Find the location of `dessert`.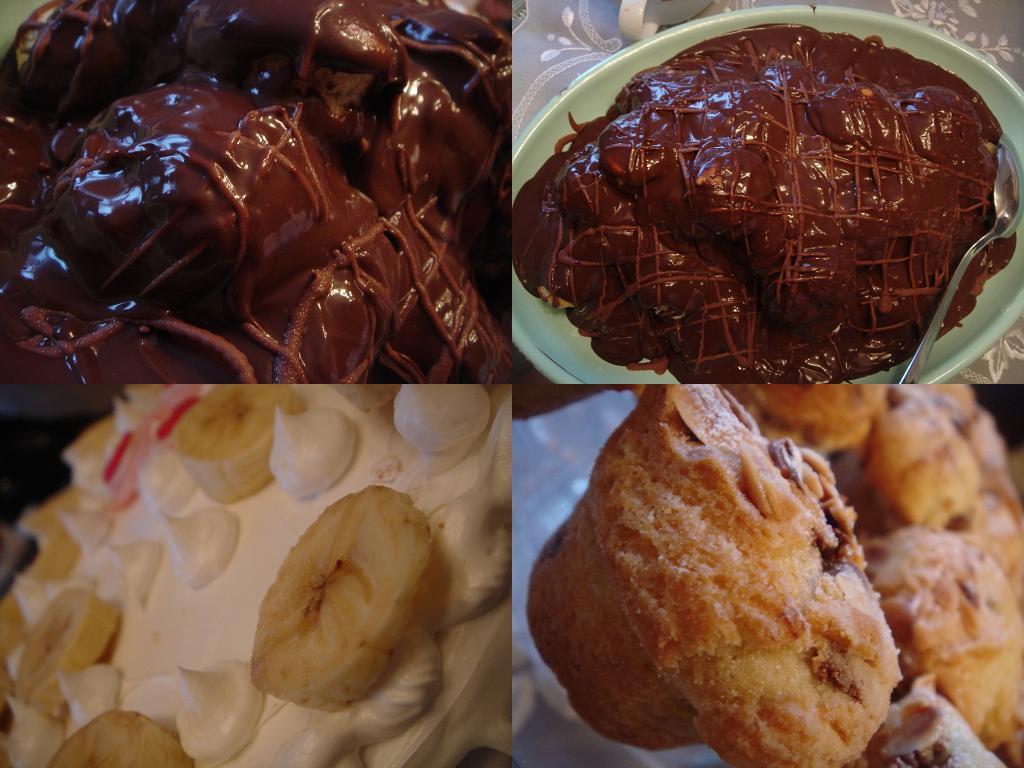
Location: (left=396, top=381, right=489, bottom=450).
